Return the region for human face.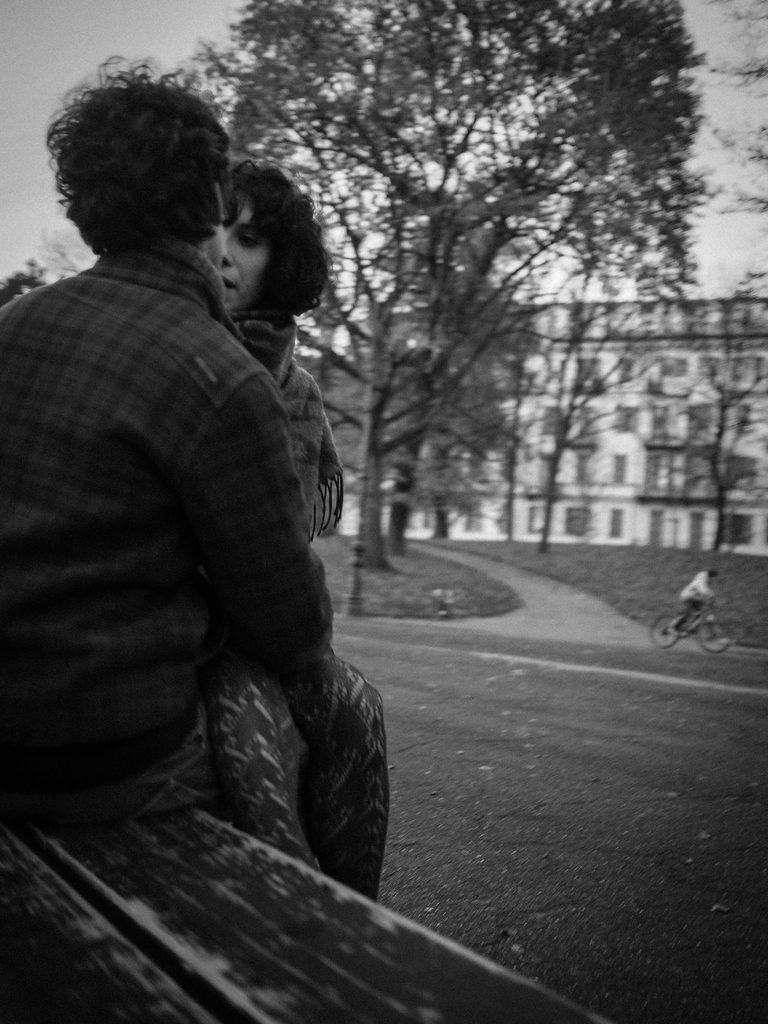
[x1=209, y1=219, x2=224, y2=263].
